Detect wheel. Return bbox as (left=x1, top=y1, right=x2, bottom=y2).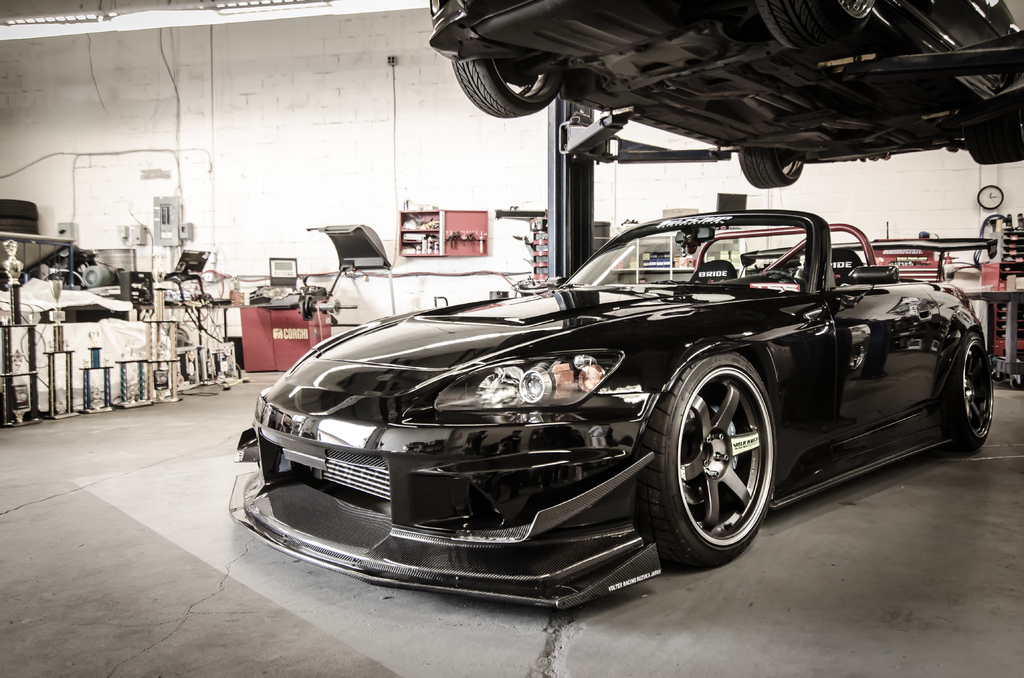
(left=80, top=264, right=113, bottom=287).
